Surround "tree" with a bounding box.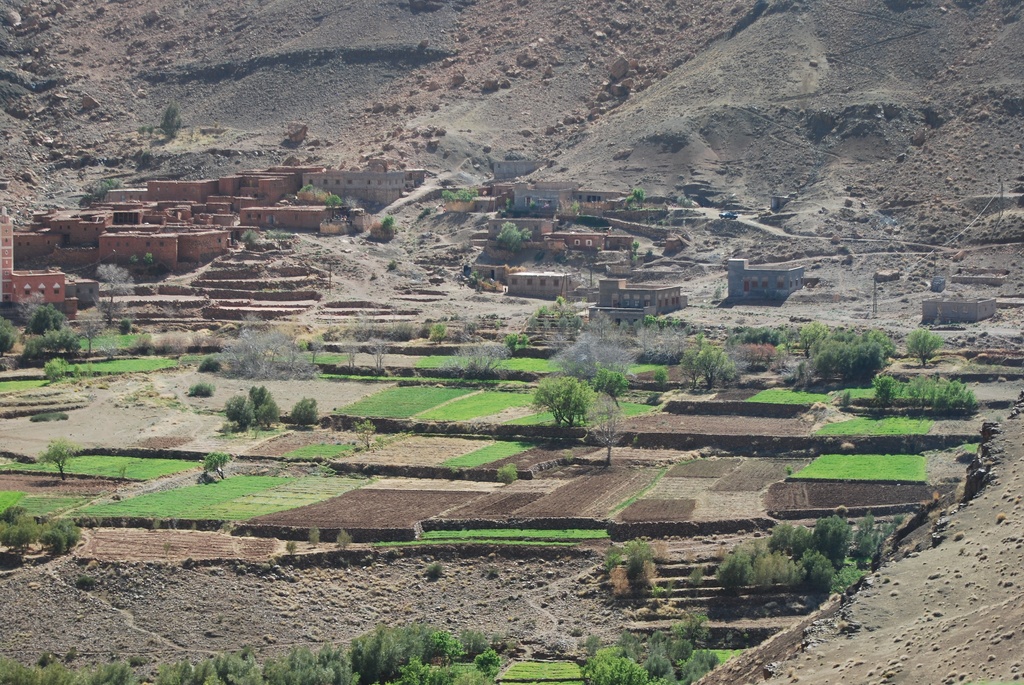
[0,317,26,358].
